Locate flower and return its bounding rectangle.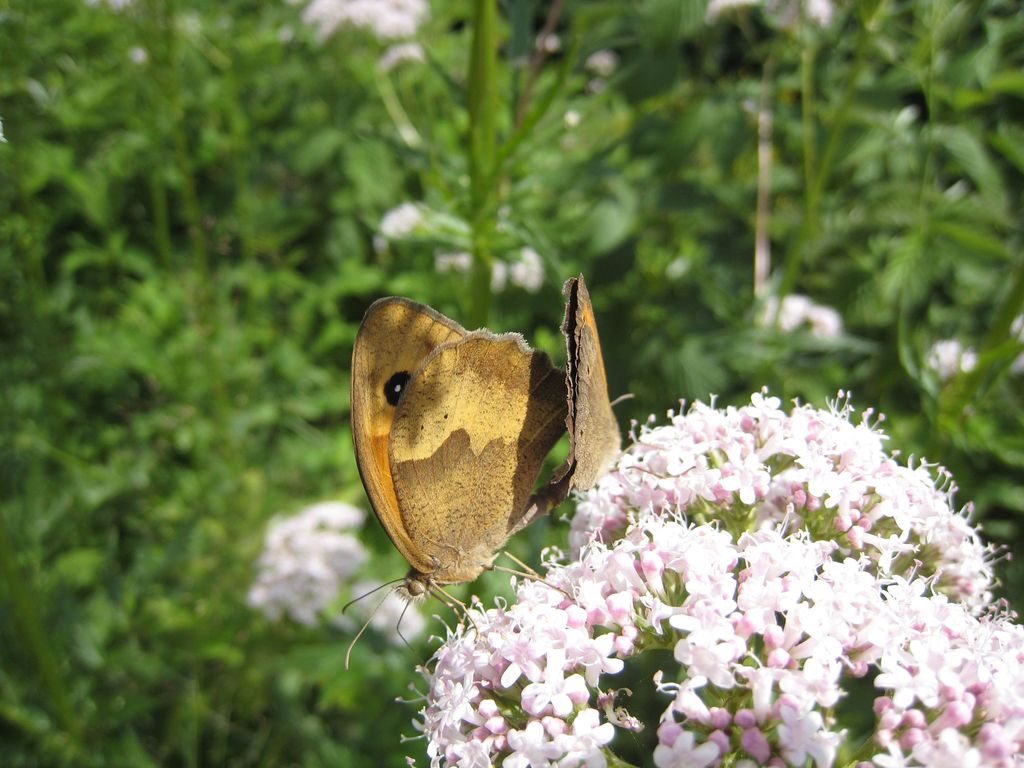
region(376, 193, 426, 255).
